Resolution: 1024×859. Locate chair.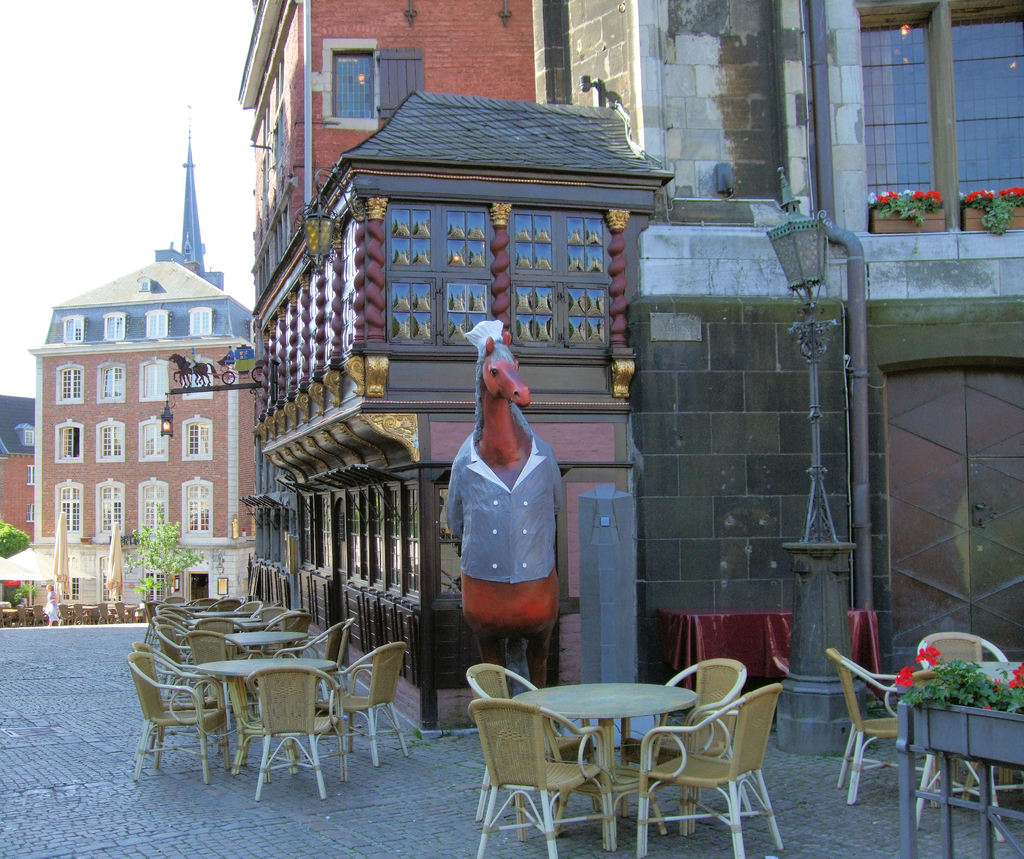
l=819, t=647, r=939, b=805.
